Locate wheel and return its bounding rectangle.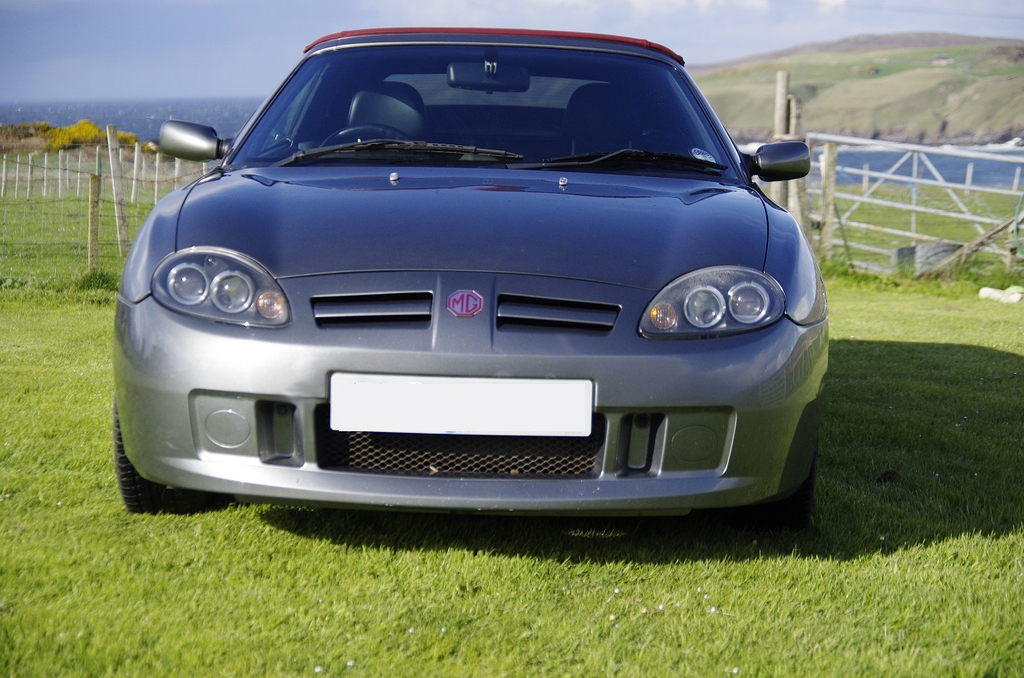
(left=112, top=396, right=170, bottom=508).
